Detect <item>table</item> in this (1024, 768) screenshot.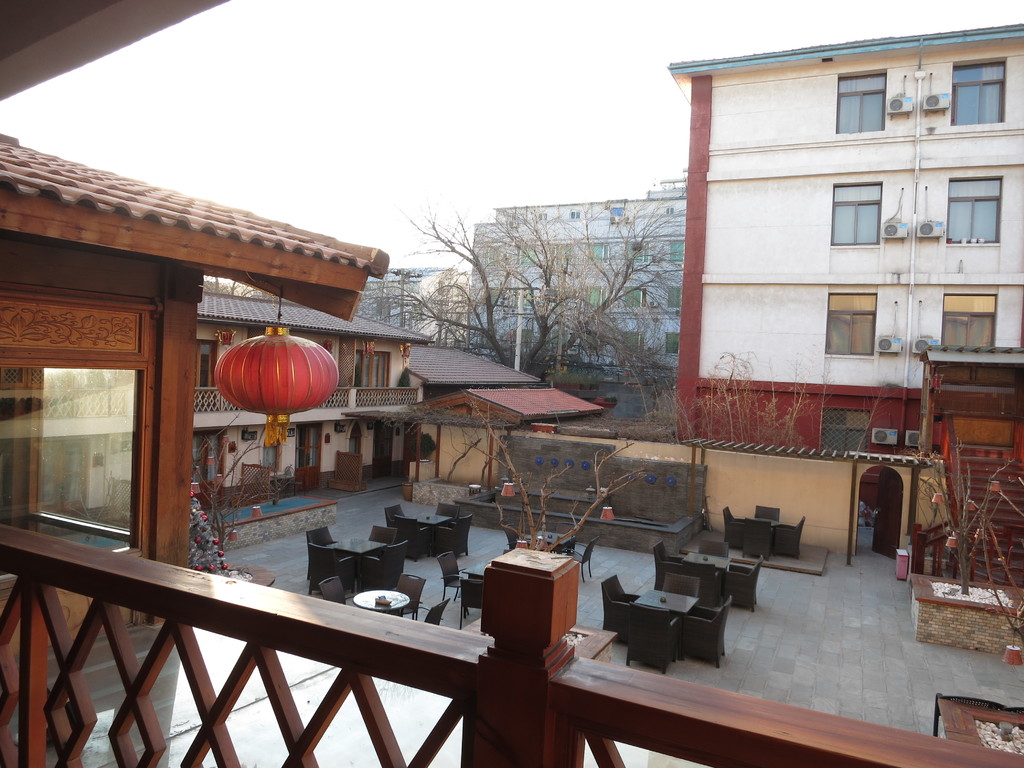
Detection: <box>413,511,456,526</box>.
